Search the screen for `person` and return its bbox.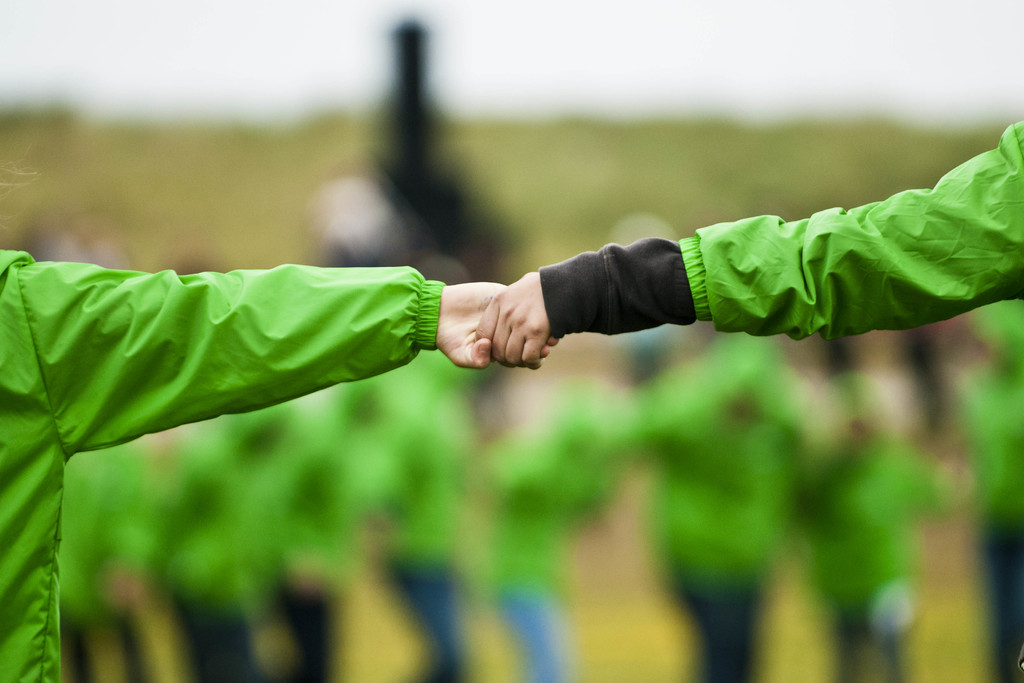
Found: bbox=[474, 119, 1023, 367].
